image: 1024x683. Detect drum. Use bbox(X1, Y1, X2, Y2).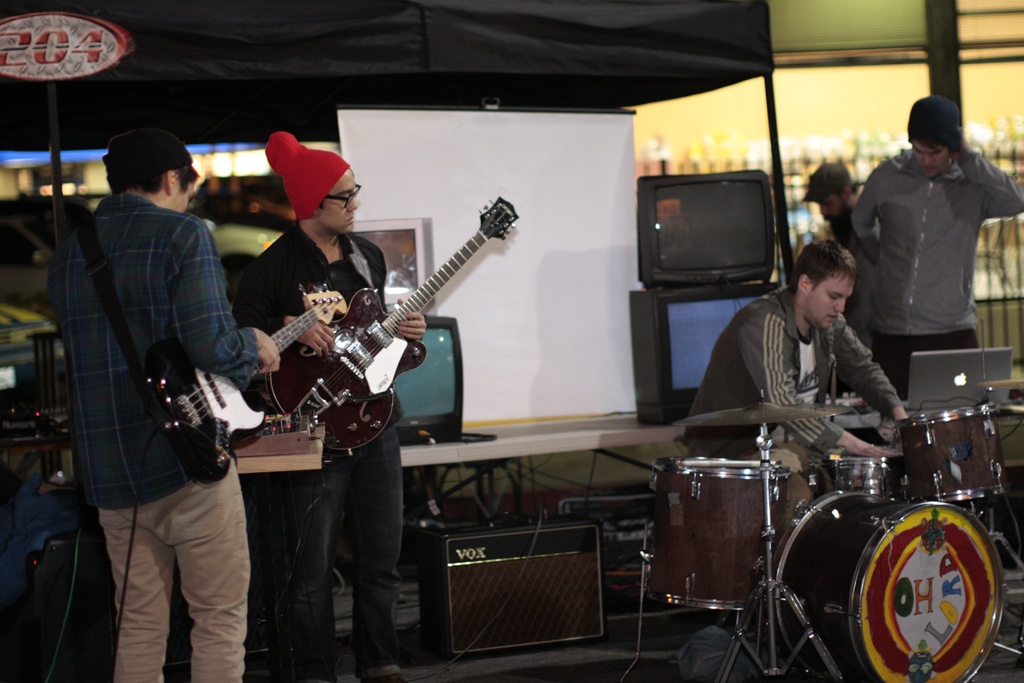
bbox(646, 457, 790, 609).
